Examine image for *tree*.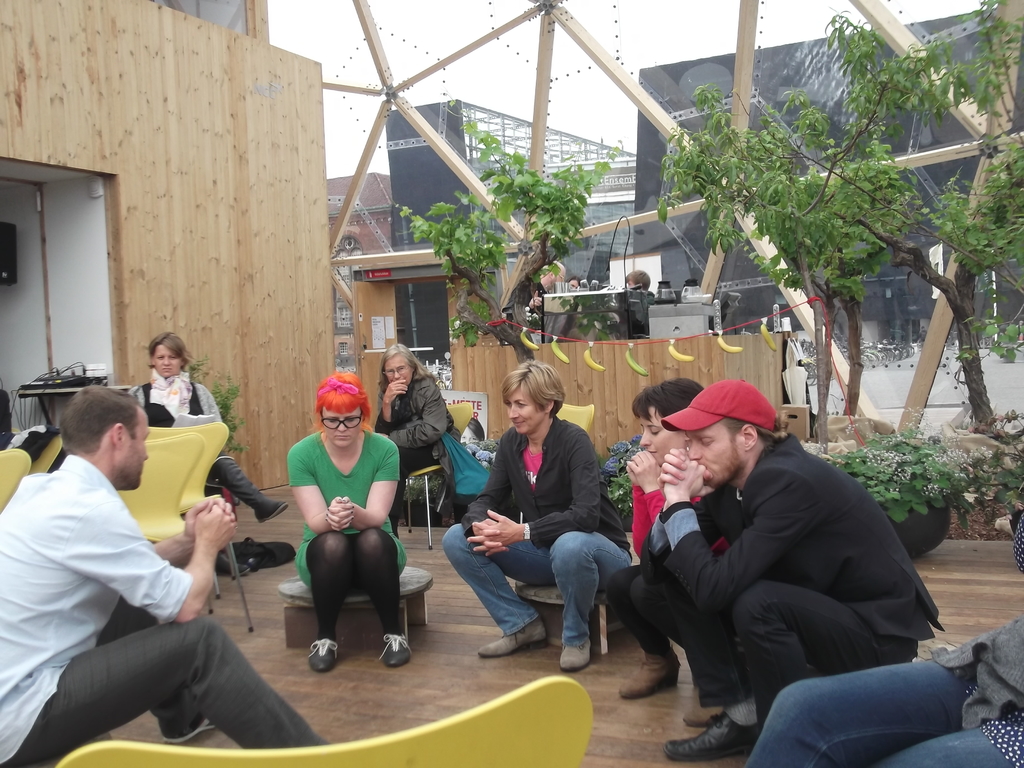
Examination result: <region>393, 106, 620, 363</region>.
